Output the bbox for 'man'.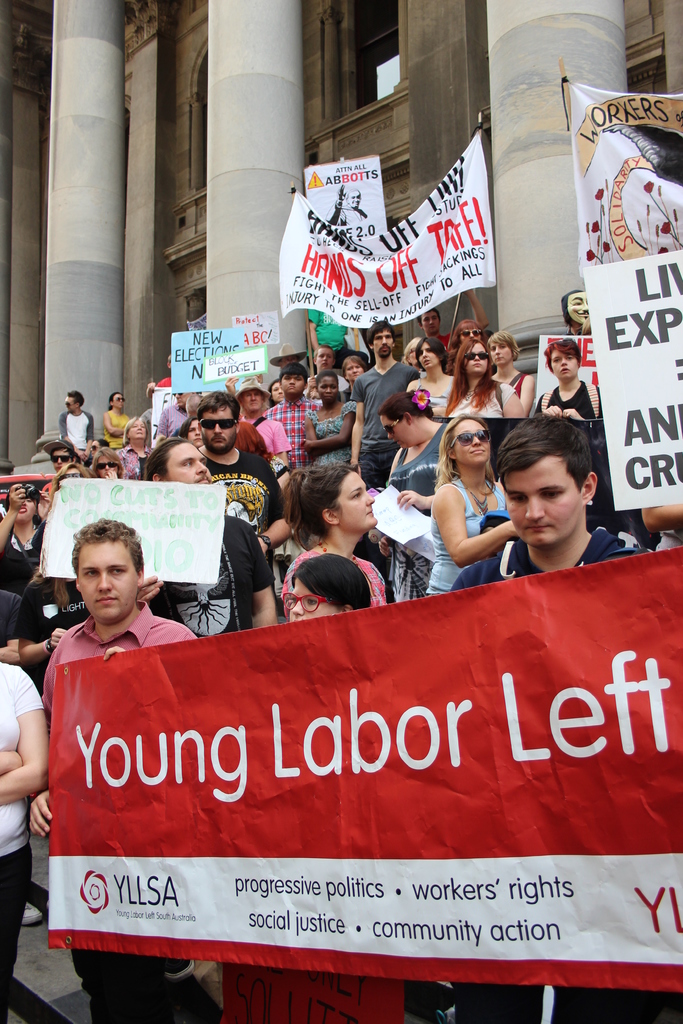
{"left": 352, "top": 314, "right": 413, "bottom": 470}.
